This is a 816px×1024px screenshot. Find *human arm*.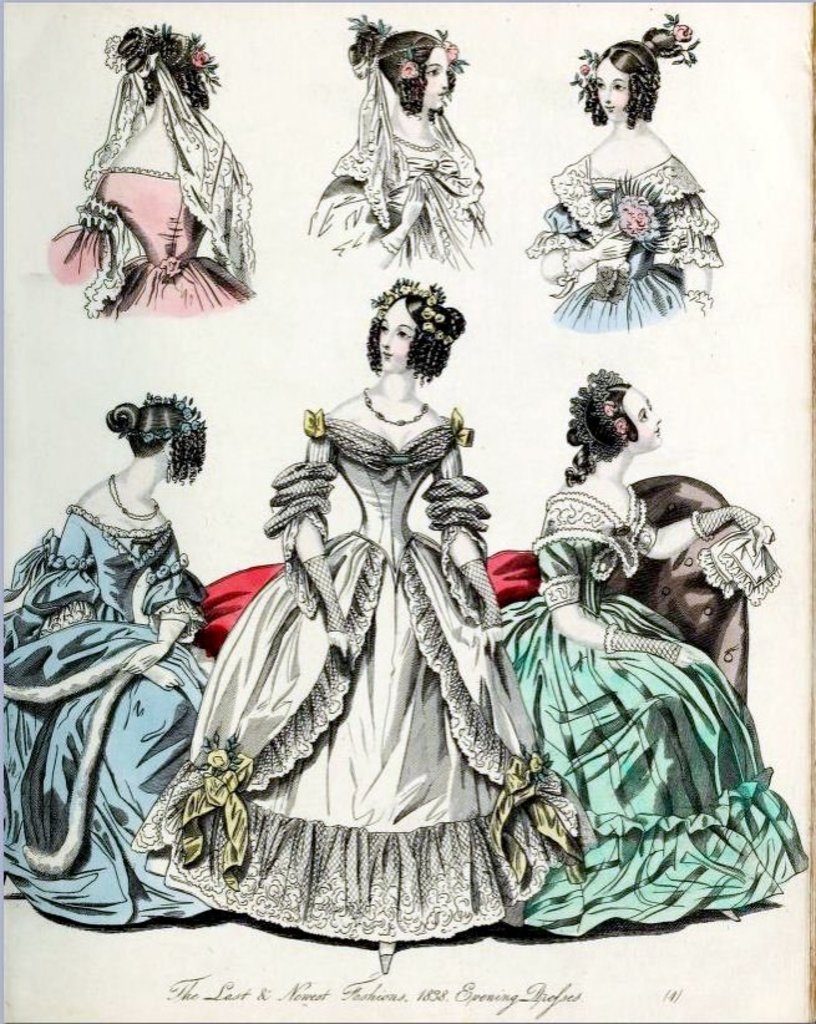
Bounding box: l=534, t=501, r=696, b=673.
